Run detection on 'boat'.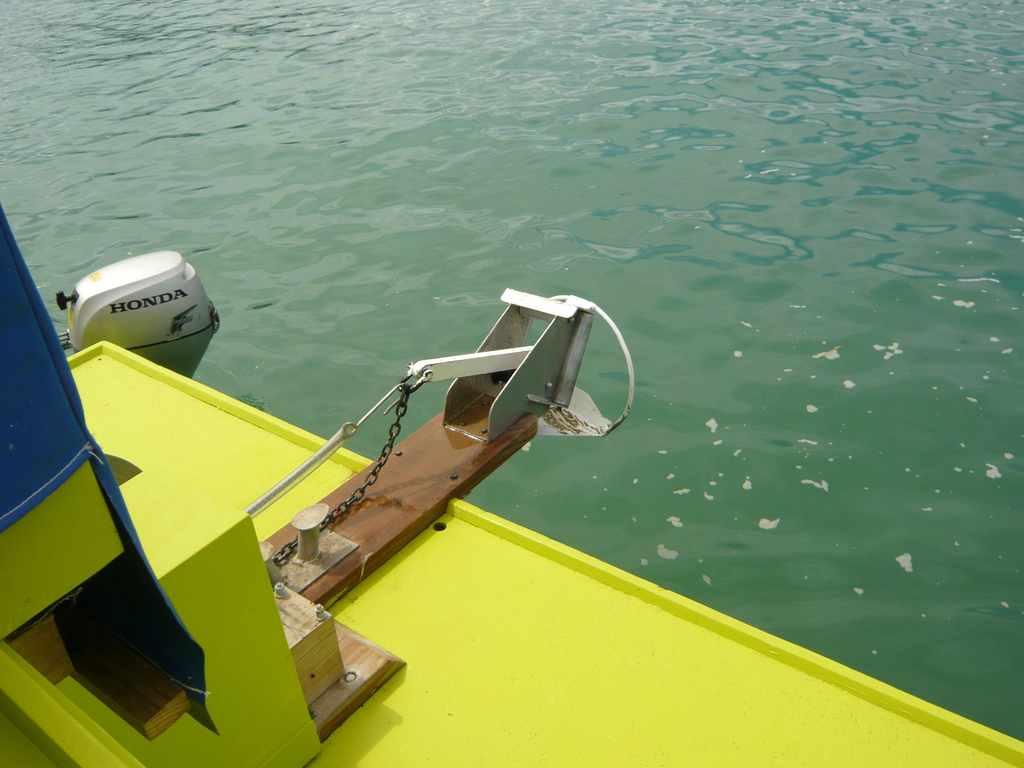
Result: bbox(0, 195, 1023, 767).
